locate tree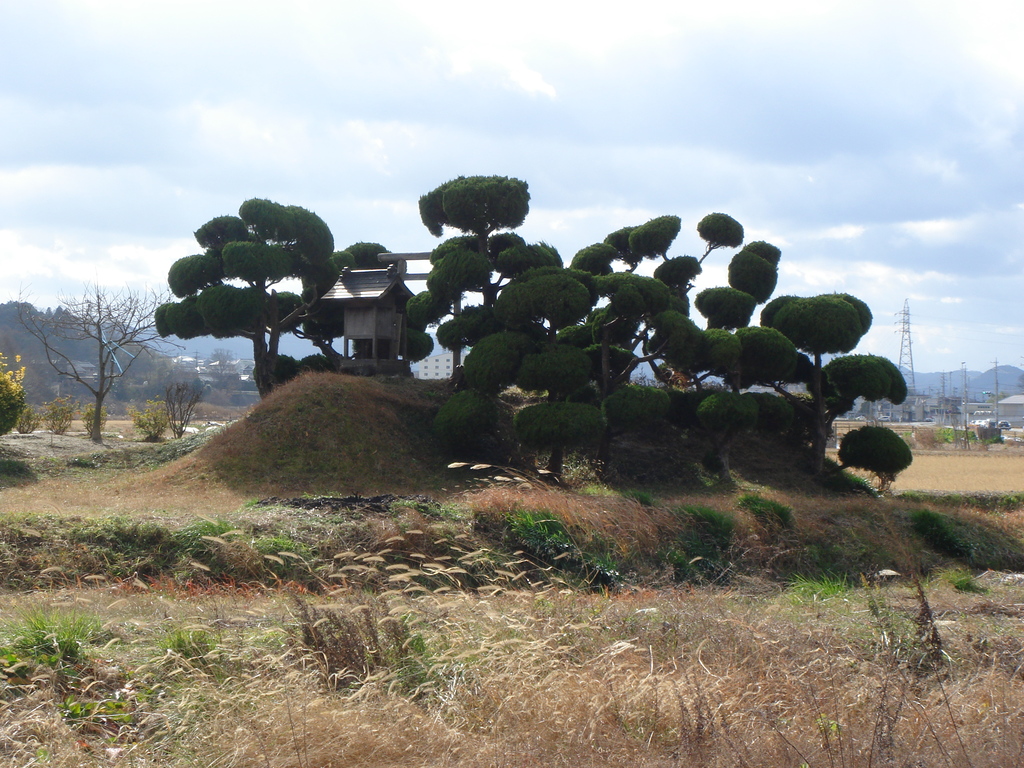
{"left": 147, "top": 176, "right": 351, "bottom": 383}
